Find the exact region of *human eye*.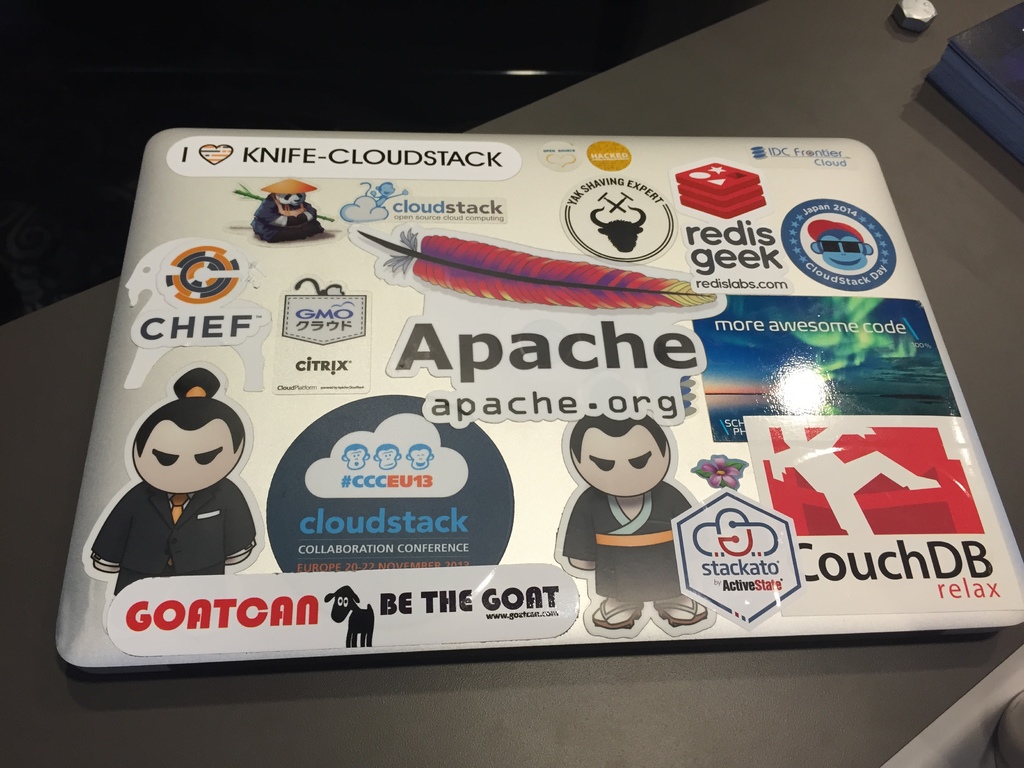
Exact region: region(148, 448, 181, 467).
